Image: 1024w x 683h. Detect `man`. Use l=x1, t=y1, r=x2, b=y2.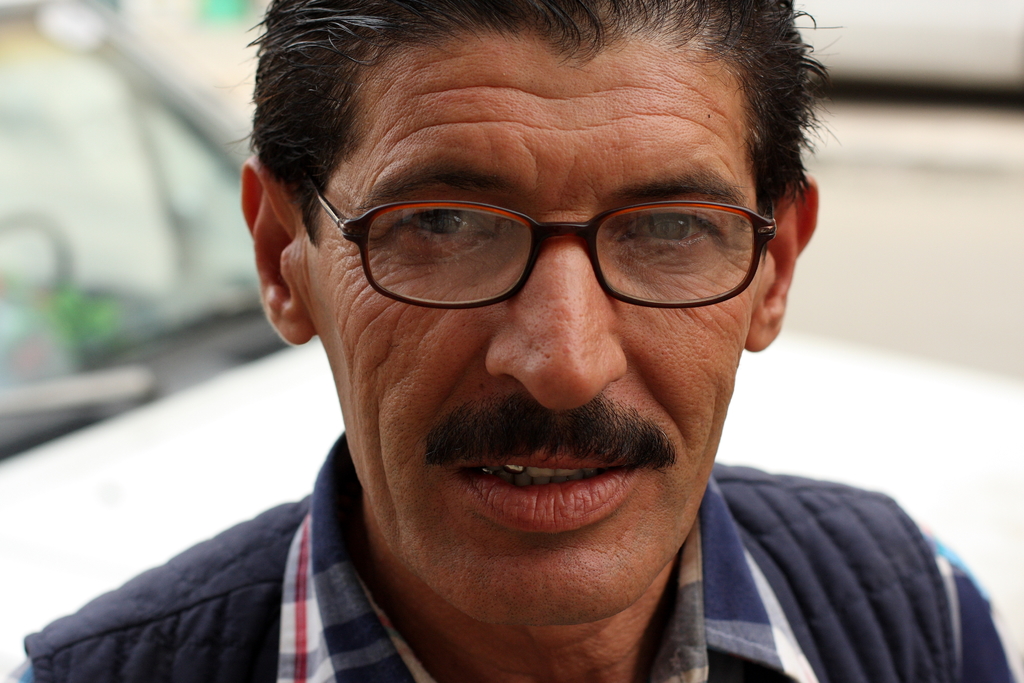
l=101, t=15, r=997, b=682.
